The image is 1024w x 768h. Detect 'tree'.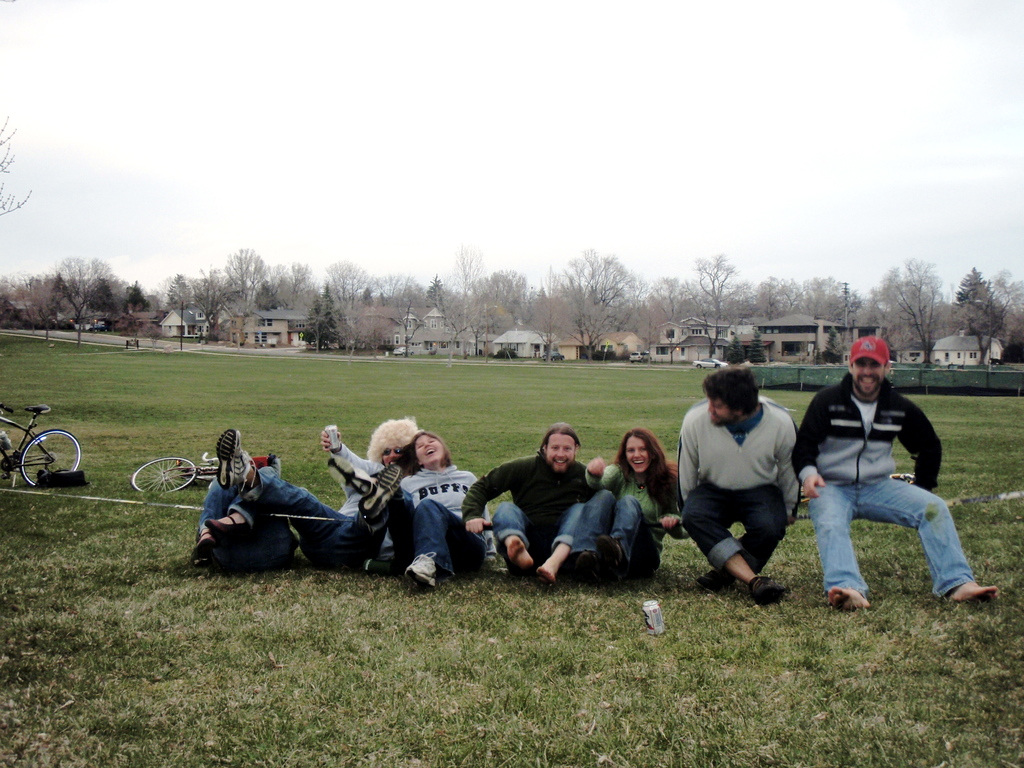
Detection: detection(269, 259, 309, 317).
